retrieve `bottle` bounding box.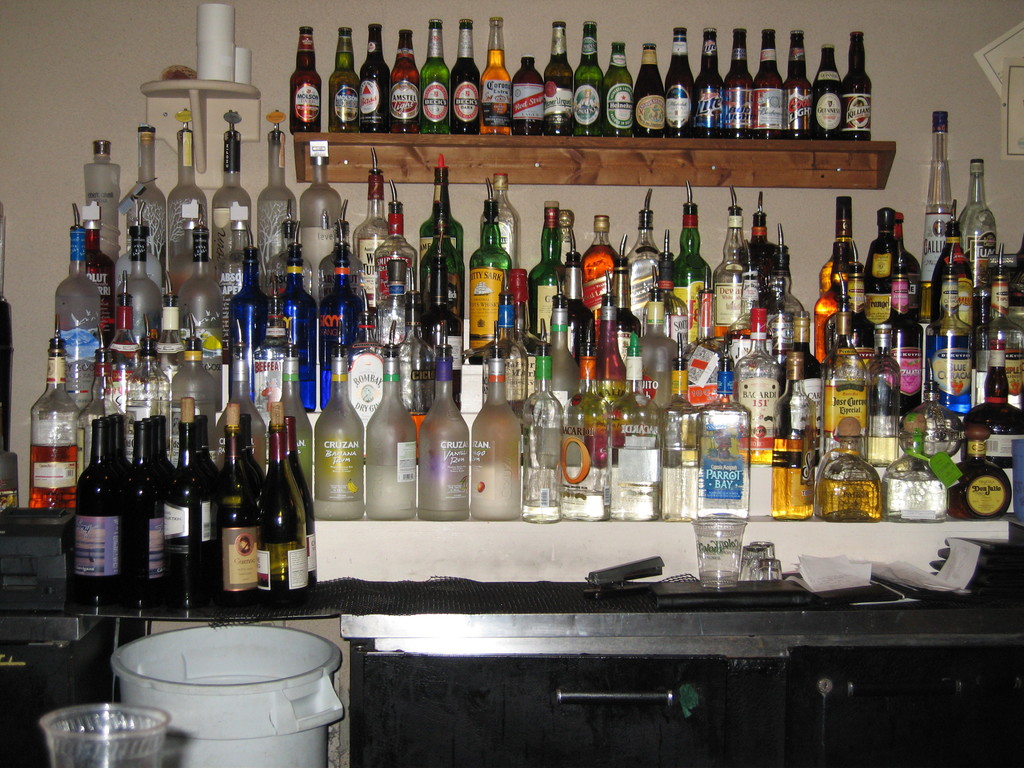
Bounding box: select_region(360, 18, 393, 137).
